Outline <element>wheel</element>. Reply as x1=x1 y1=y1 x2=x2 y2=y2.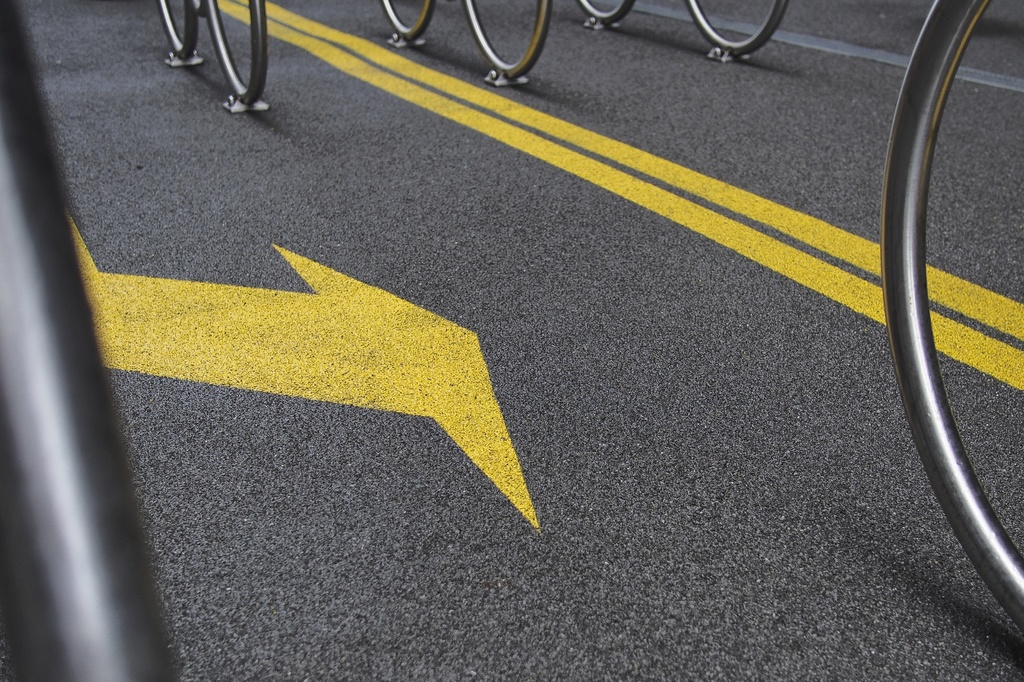
x1=202 y1=0 x2=278 y2=121.
